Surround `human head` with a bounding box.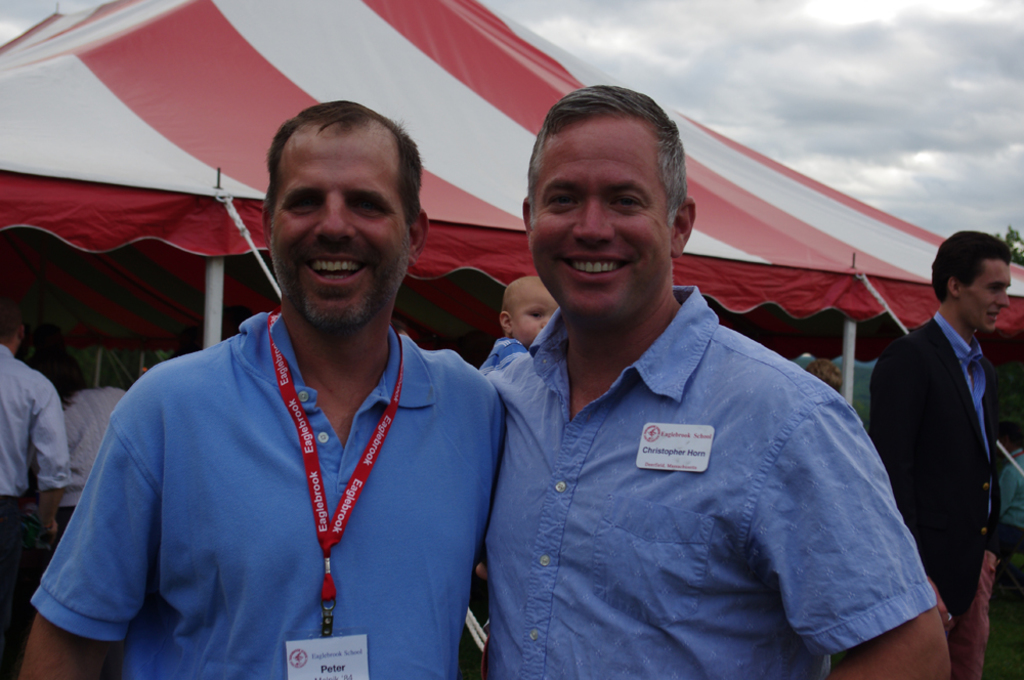
(930,228,1014,337).
